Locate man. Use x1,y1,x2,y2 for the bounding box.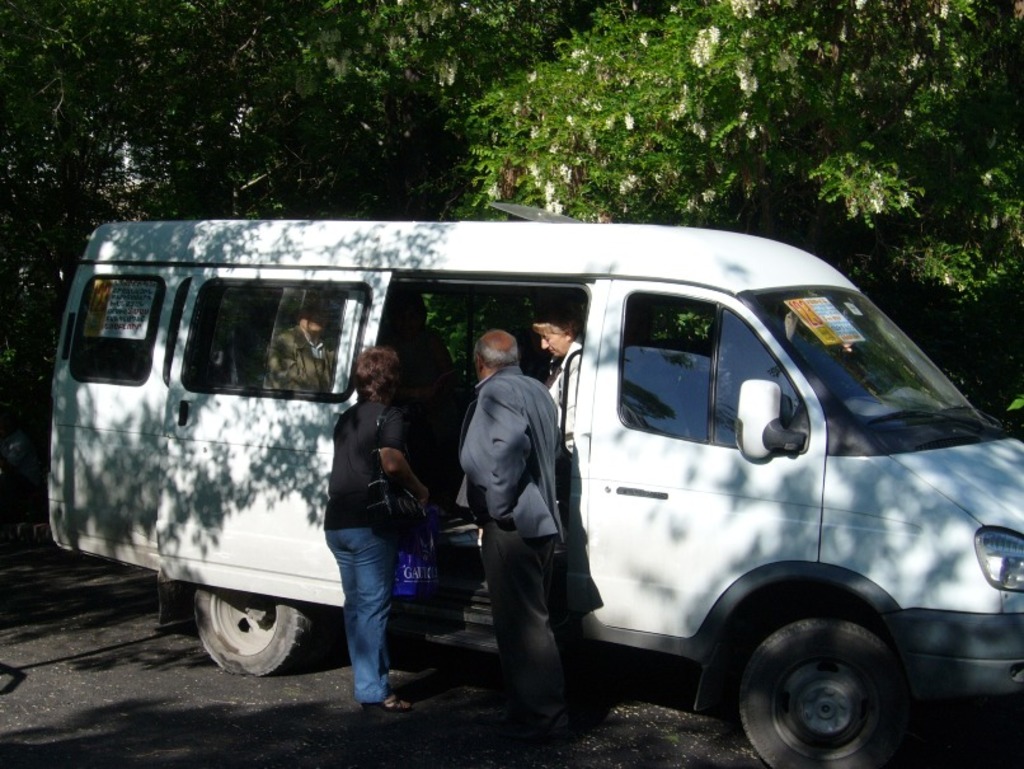
460,322,569,731.
